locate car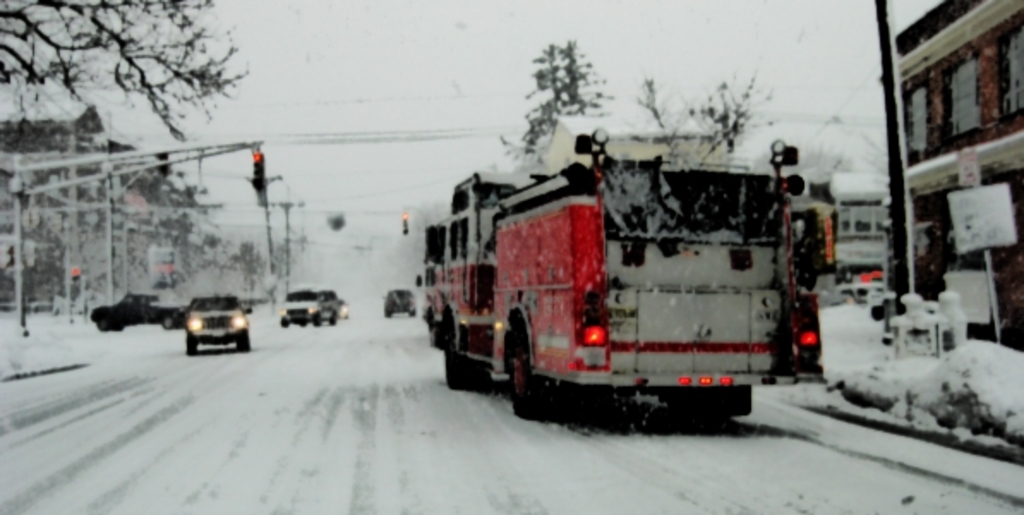
x1=281, y1=288, x2=322, y2=324
